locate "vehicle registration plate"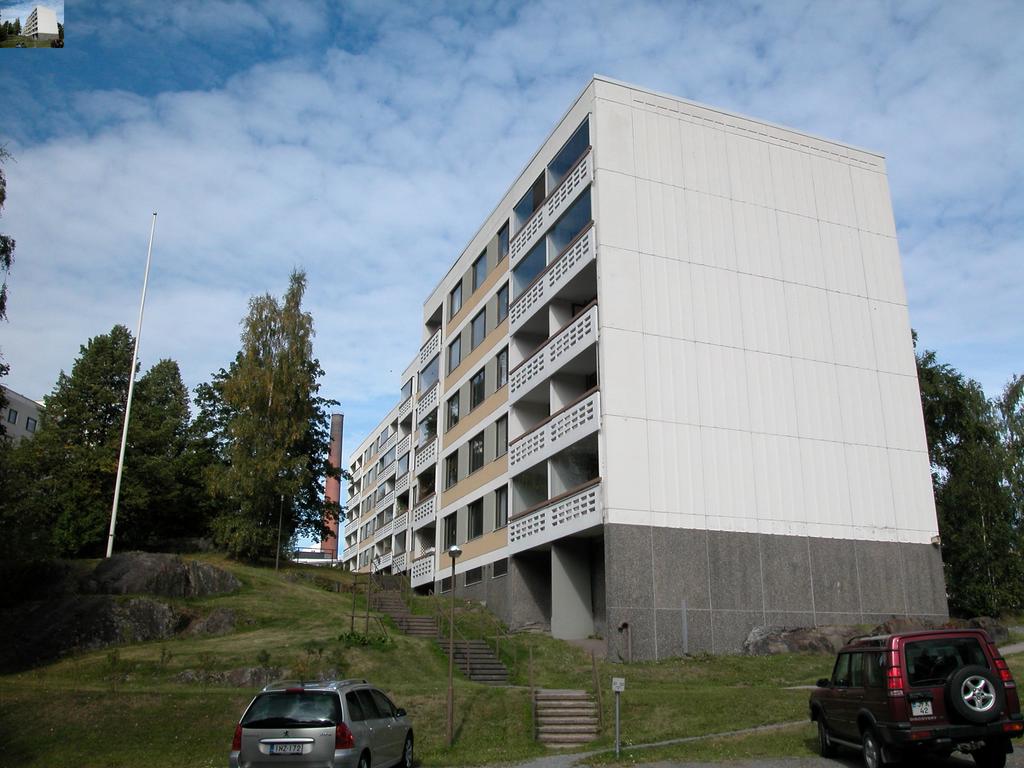
BBox(267, 741, 303, 752)
